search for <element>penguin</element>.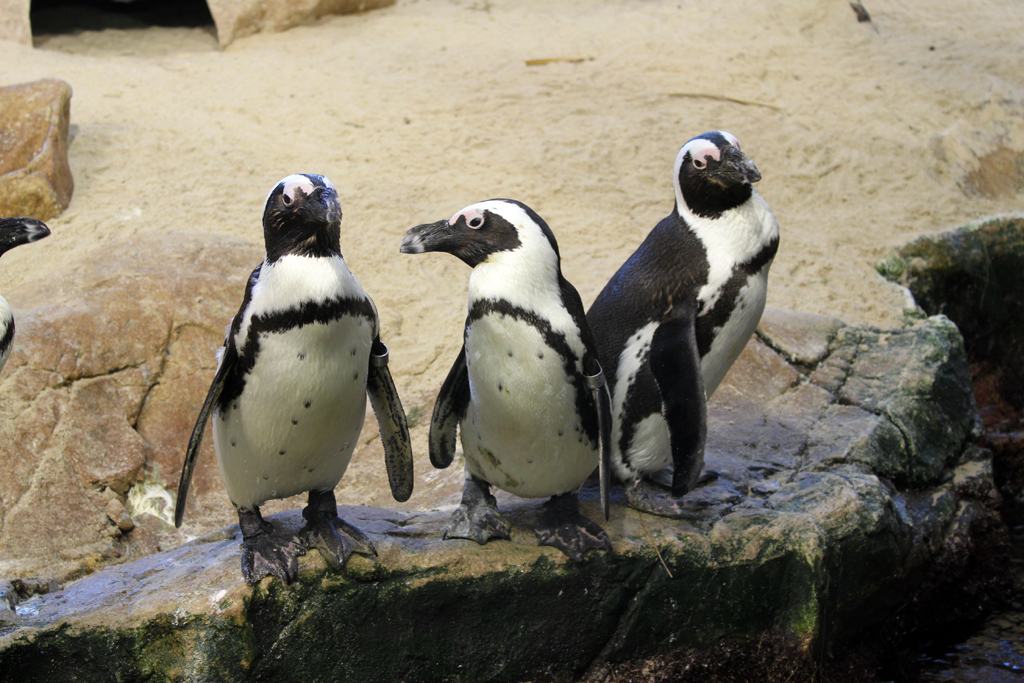
Found at (x1=403, y1=195, x2=625, y2=551).
